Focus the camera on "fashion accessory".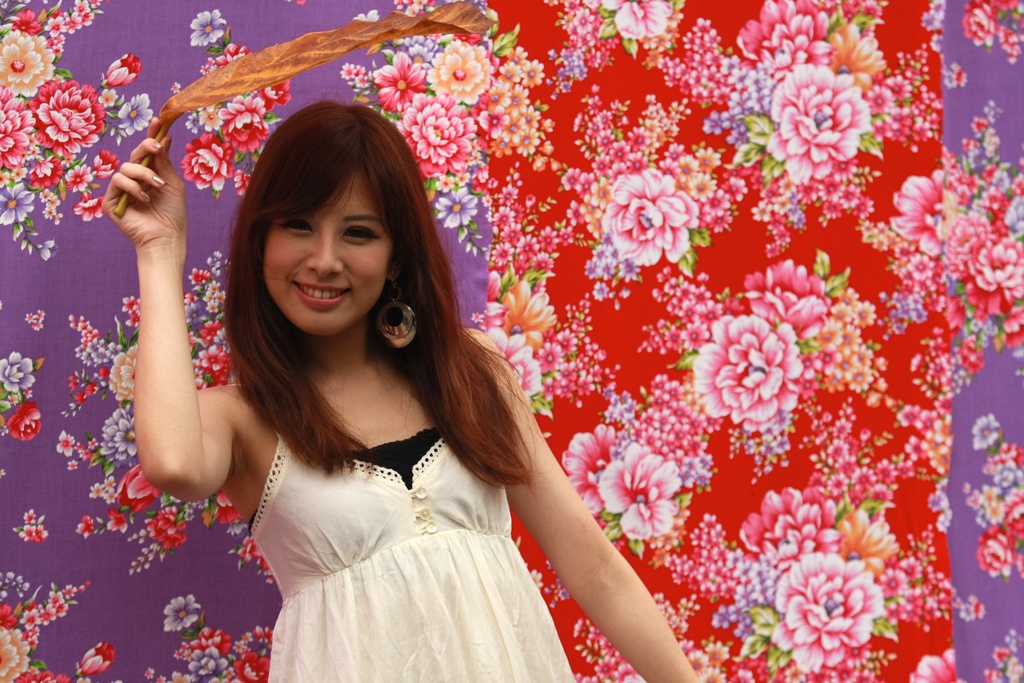
Focus region: (376, 270, 416, 347).
